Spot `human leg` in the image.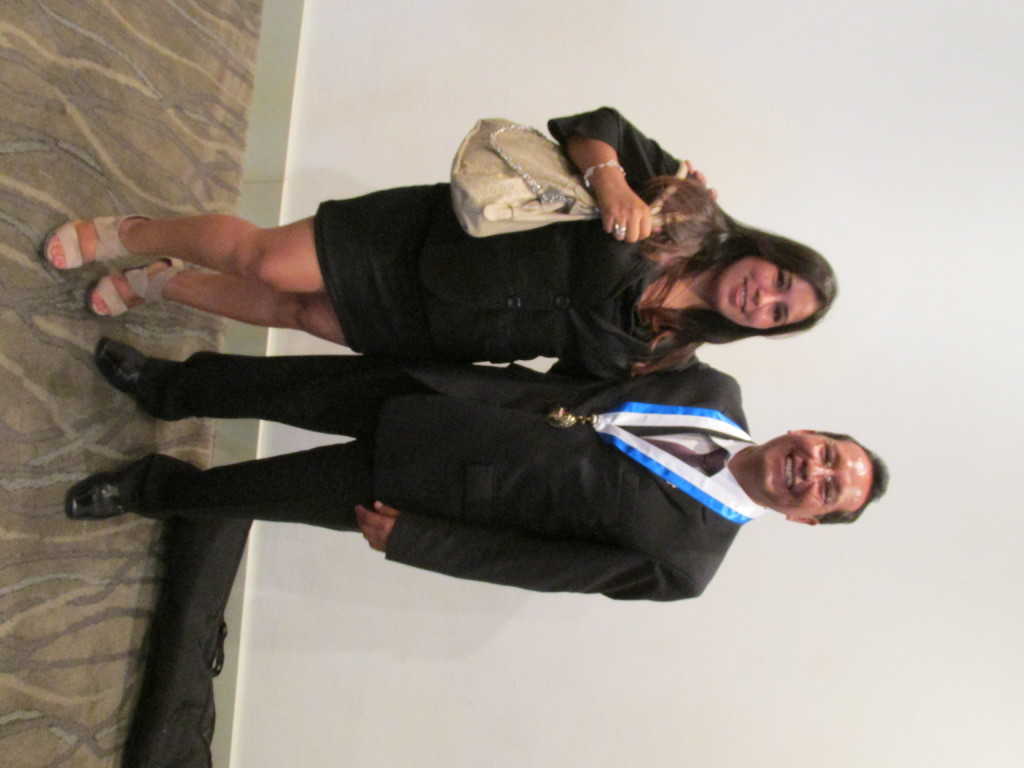
`human leg` found at detection(40, 193, 435, 294).
